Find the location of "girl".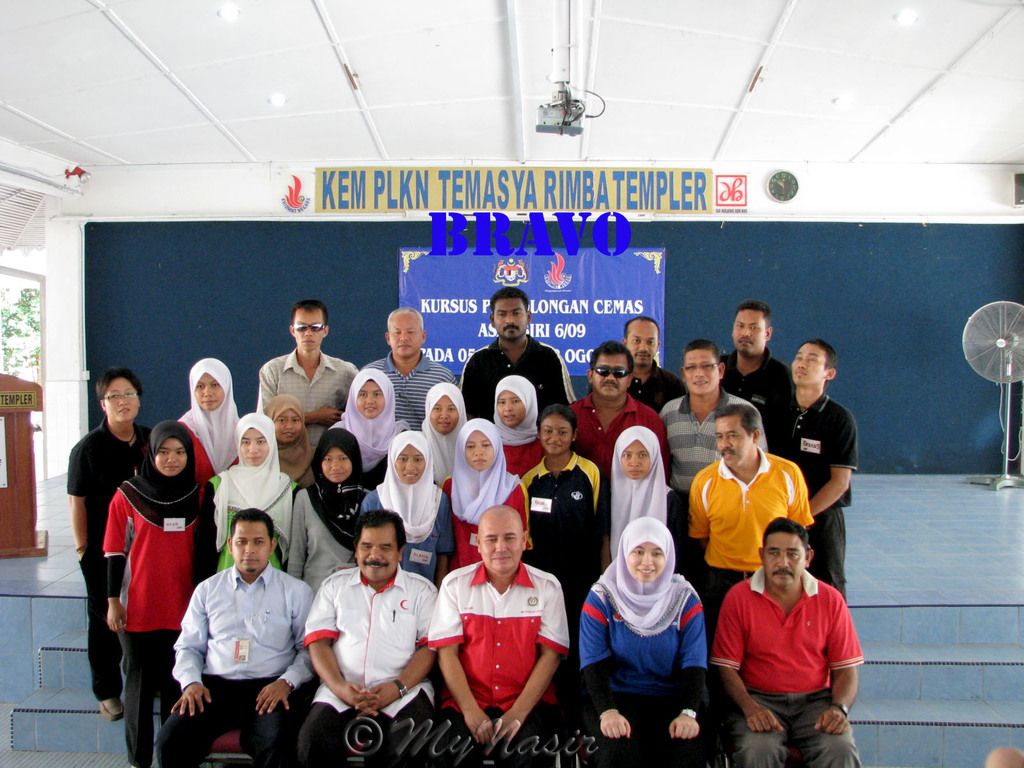
Location: 490 372 536 477.
